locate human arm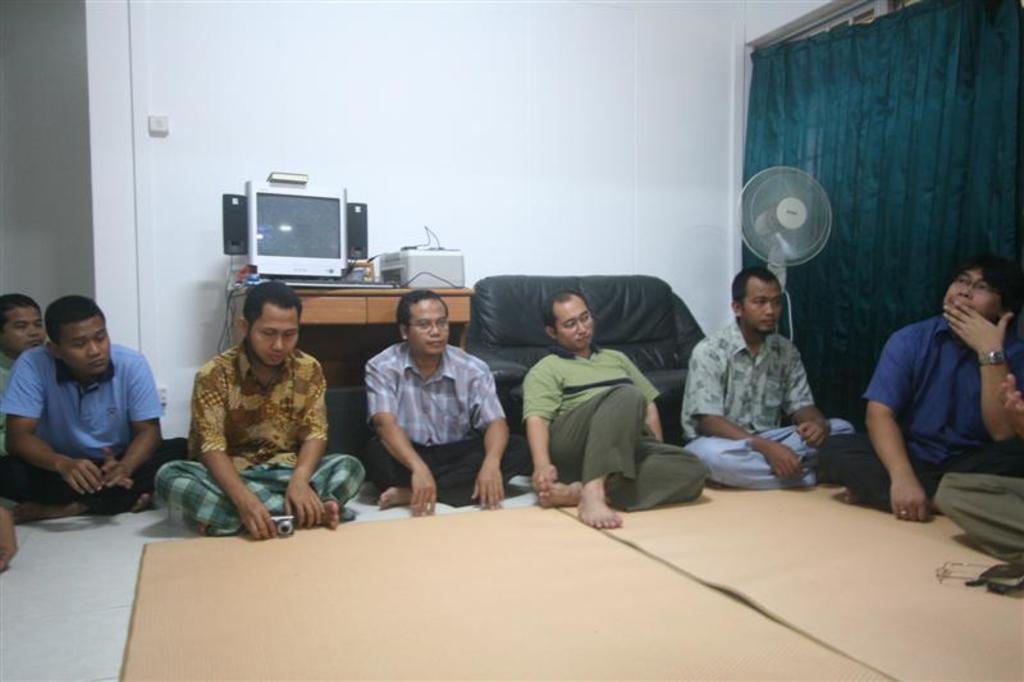
<bbox>104, 357, 168, 494</bbox>
